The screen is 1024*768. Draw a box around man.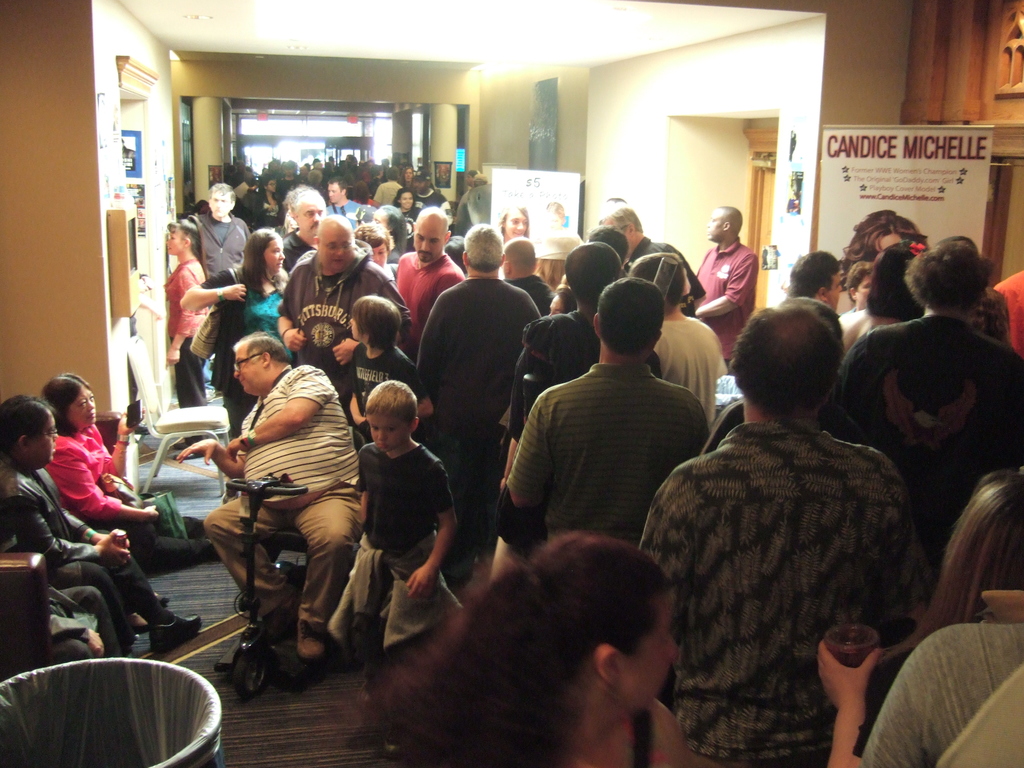
[636, 294, 924, 767].
